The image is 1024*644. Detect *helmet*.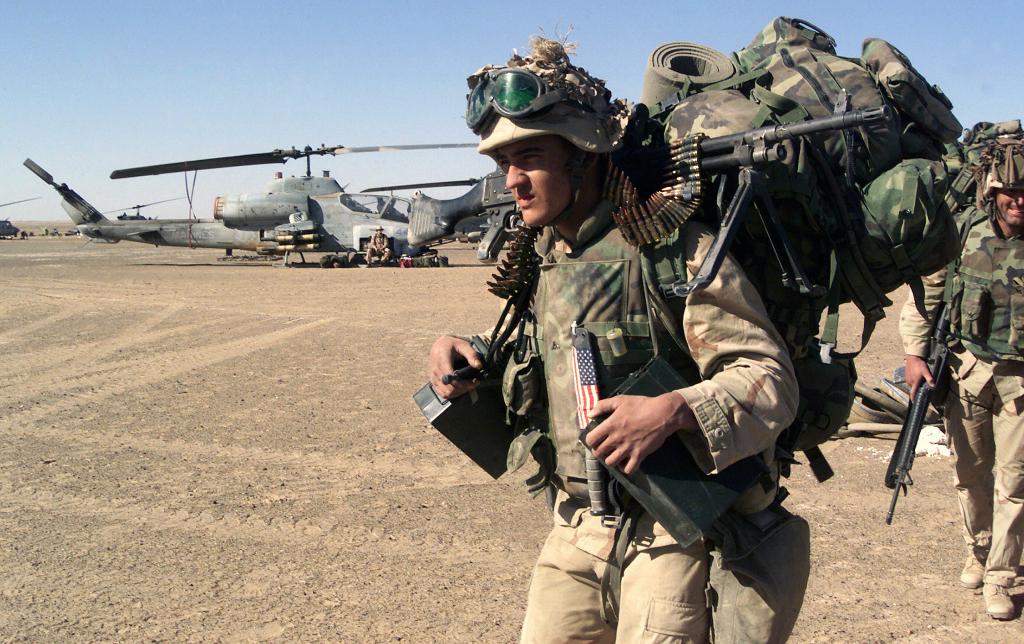
Detection: {"x1": 454, "y1": 58, "x2": 626, "y2": 178}.
